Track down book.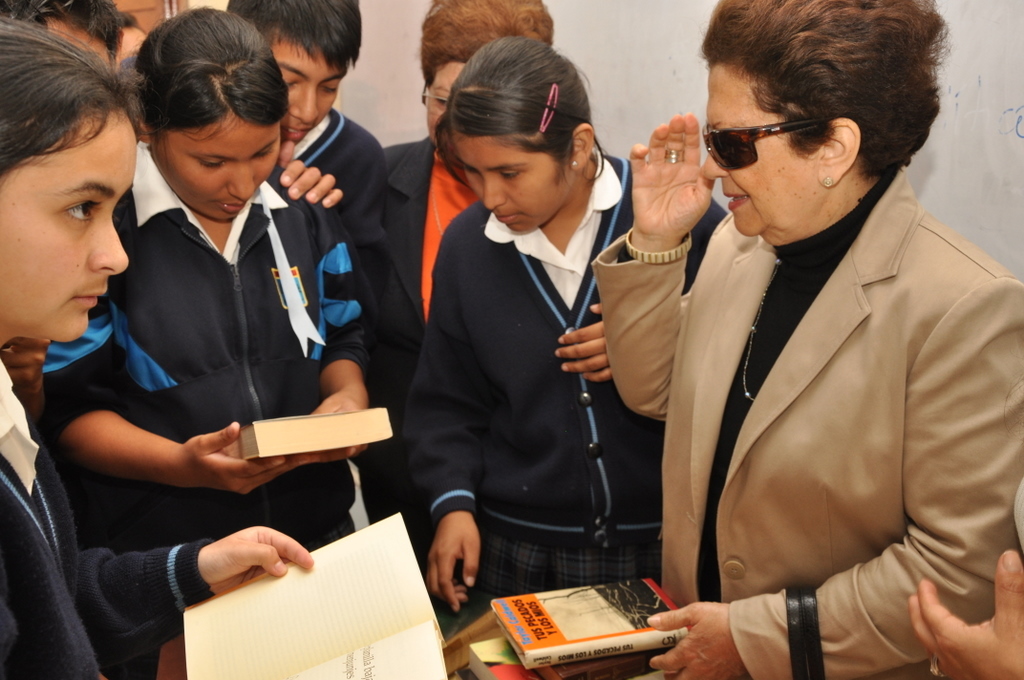
Tracked to [463, 638, 665, 679].
